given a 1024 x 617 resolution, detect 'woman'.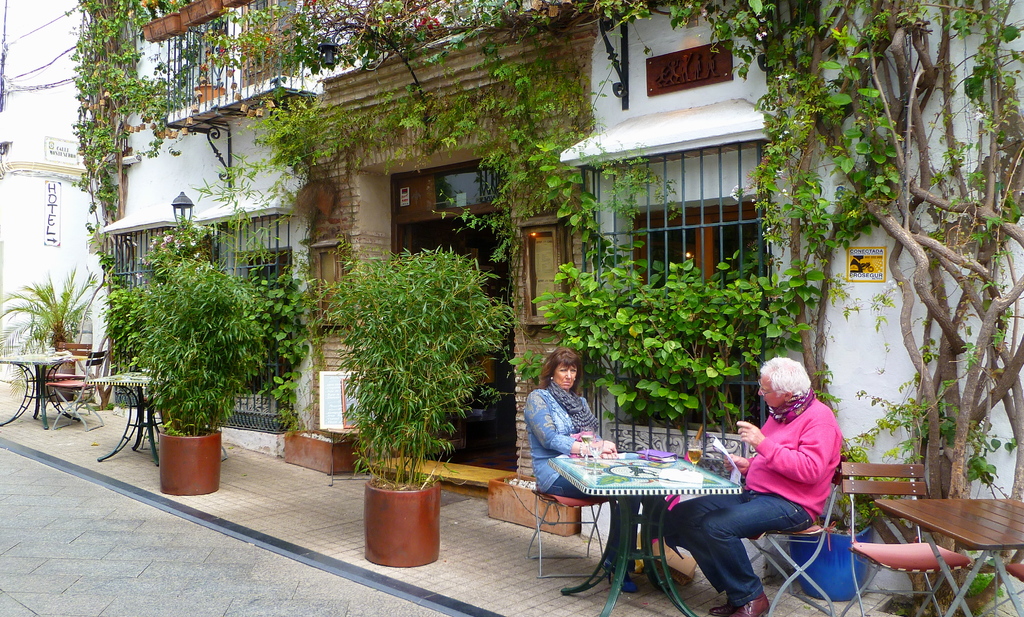
<box>520,346,615,502</box>.
